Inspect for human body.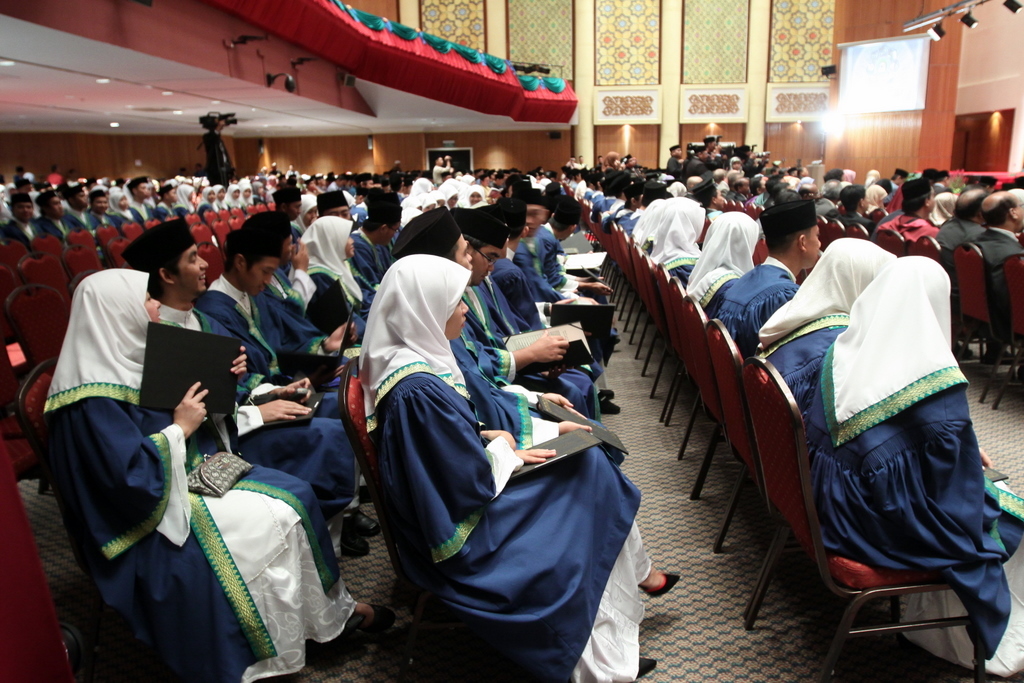
Inspection: (left=883, top=174, right=936, bottom=256).
